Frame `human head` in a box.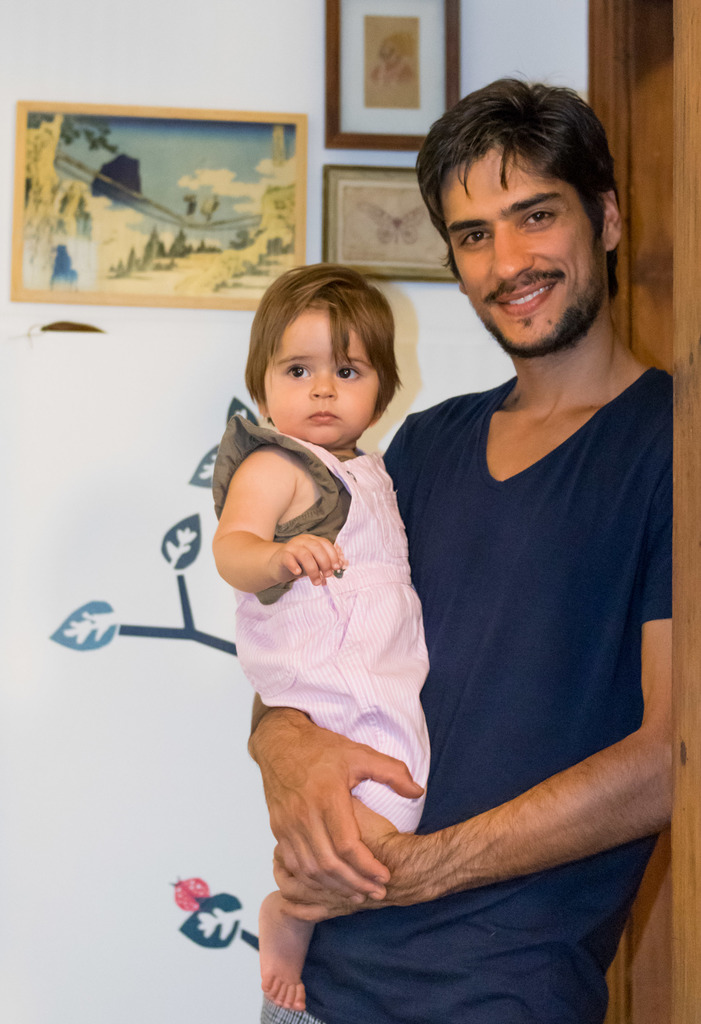
detection(411, 70, 626, 364).
